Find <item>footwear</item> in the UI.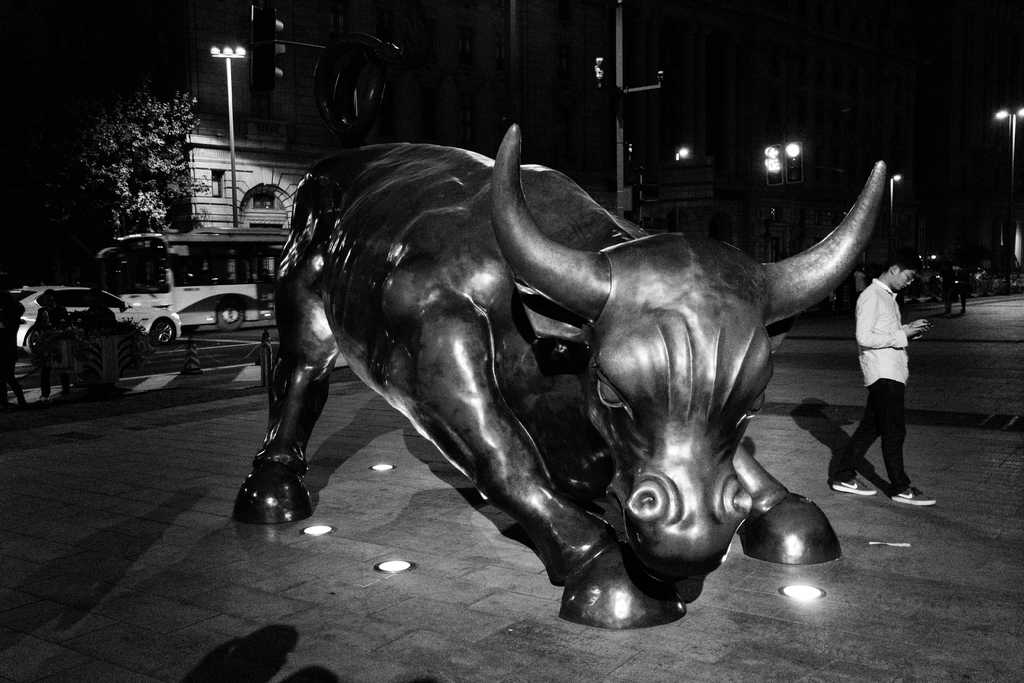
UI element at crop(827, 472, 881, 500).
